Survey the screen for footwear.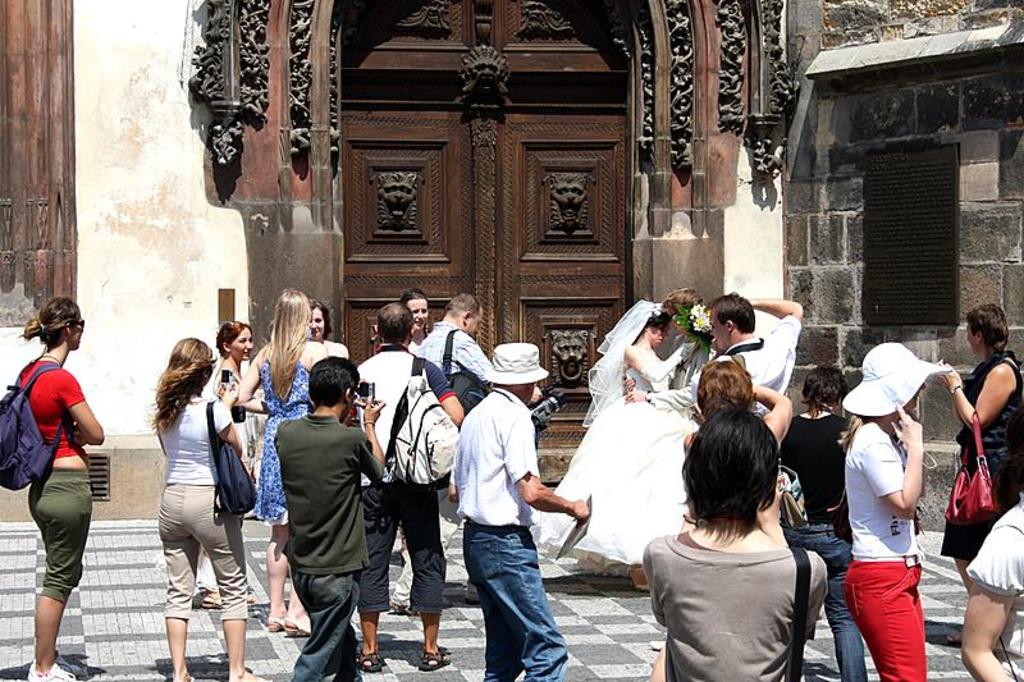
Survey found: box=[59, 653, 86, 674].
